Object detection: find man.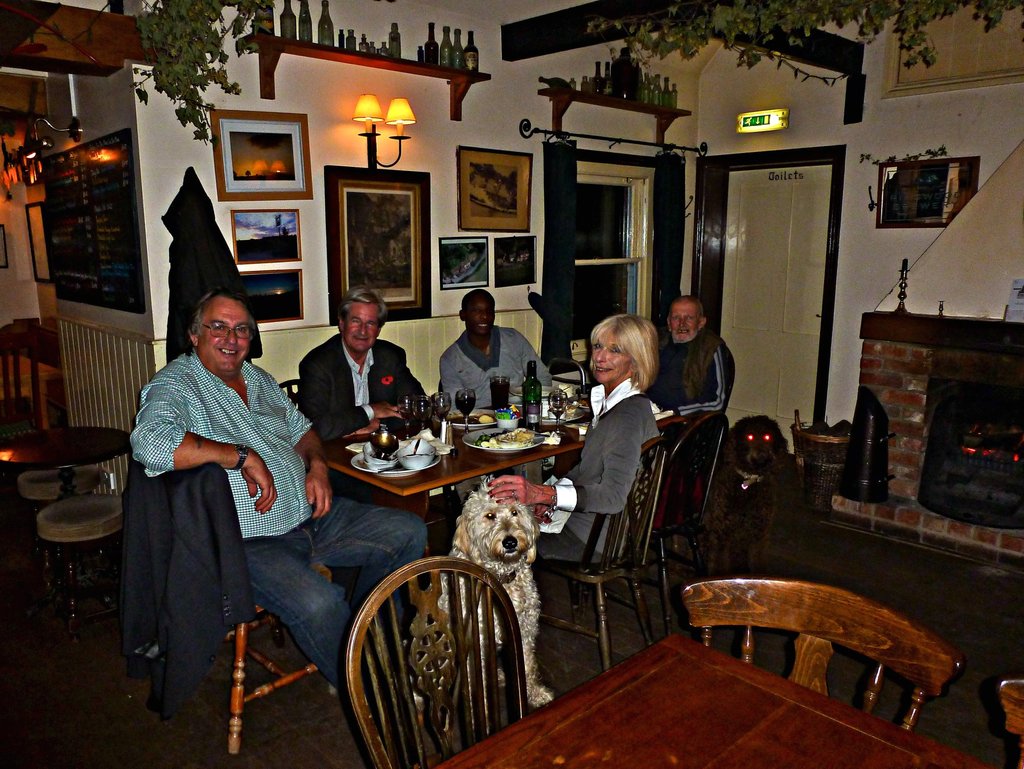
(left=440, top=286, right=551, bottom=535).
